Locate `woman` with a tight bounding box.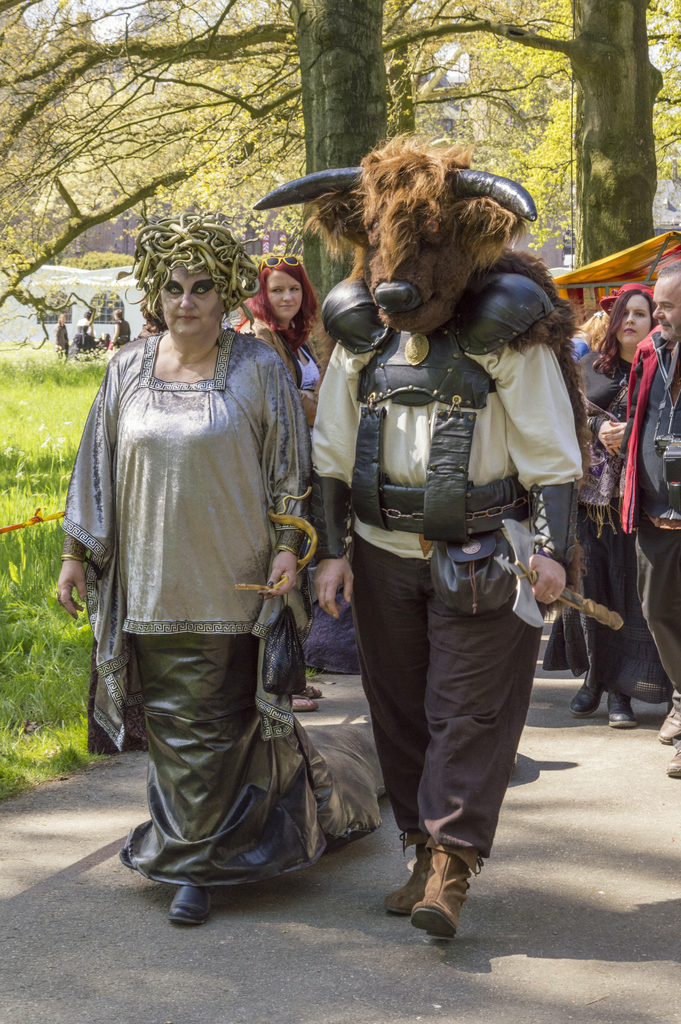
x1=229 y1=251 x2=341 y2=714.
